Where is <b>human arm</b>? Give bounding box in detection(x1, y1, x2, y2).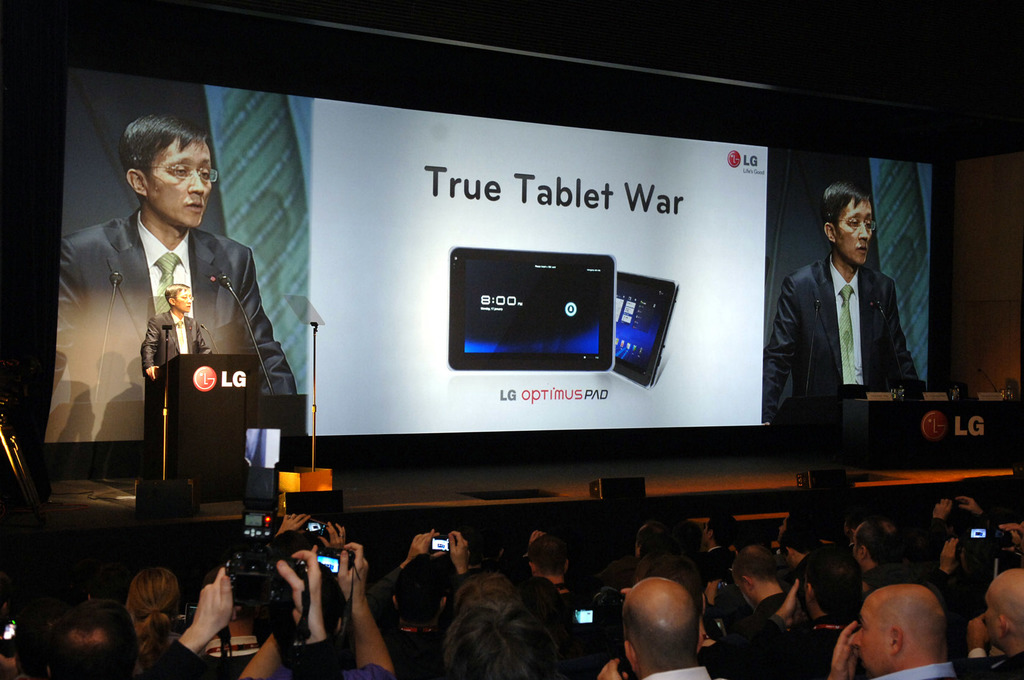
detection(237, 627, 286, 679).
